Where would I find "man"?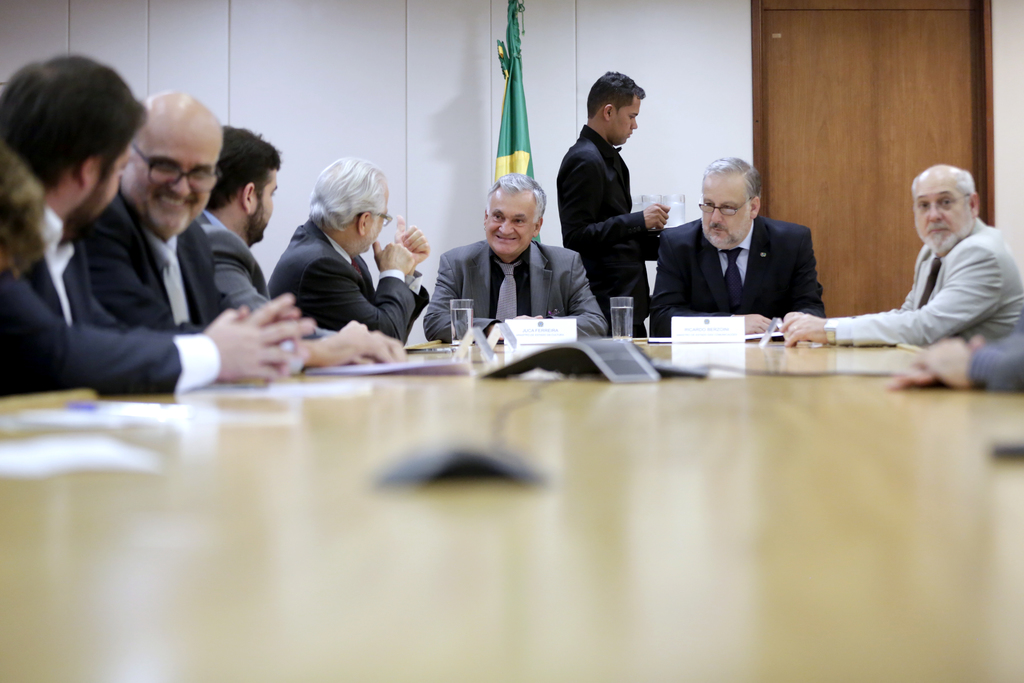
At x1=266, y1=154, x2=430, y2=346.
